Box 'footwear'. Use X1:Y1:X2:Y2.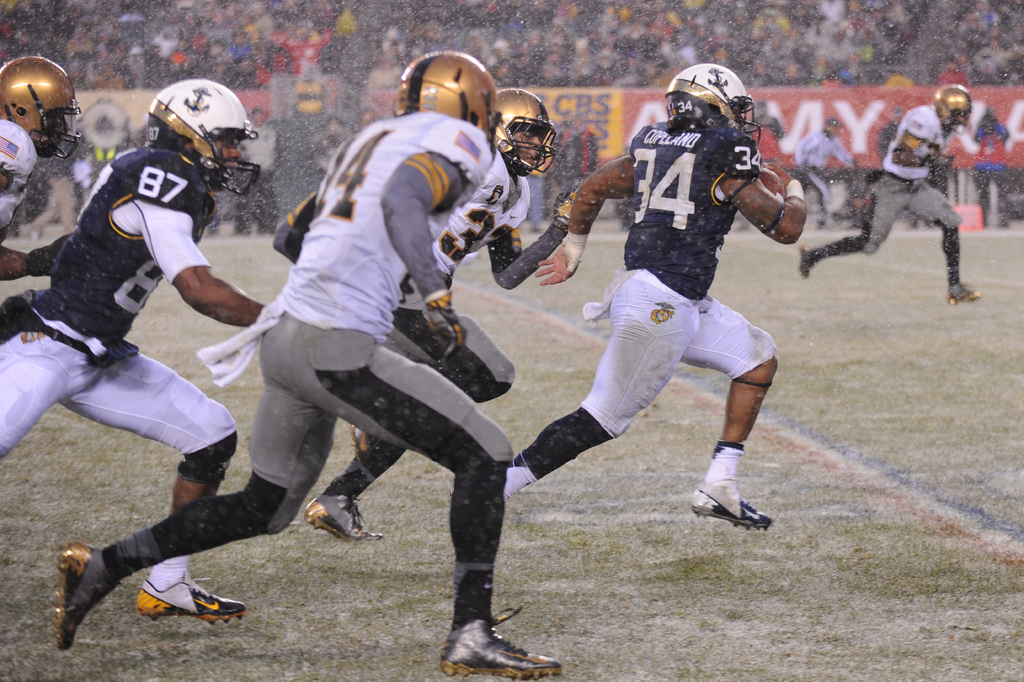
948:283:982:302.
